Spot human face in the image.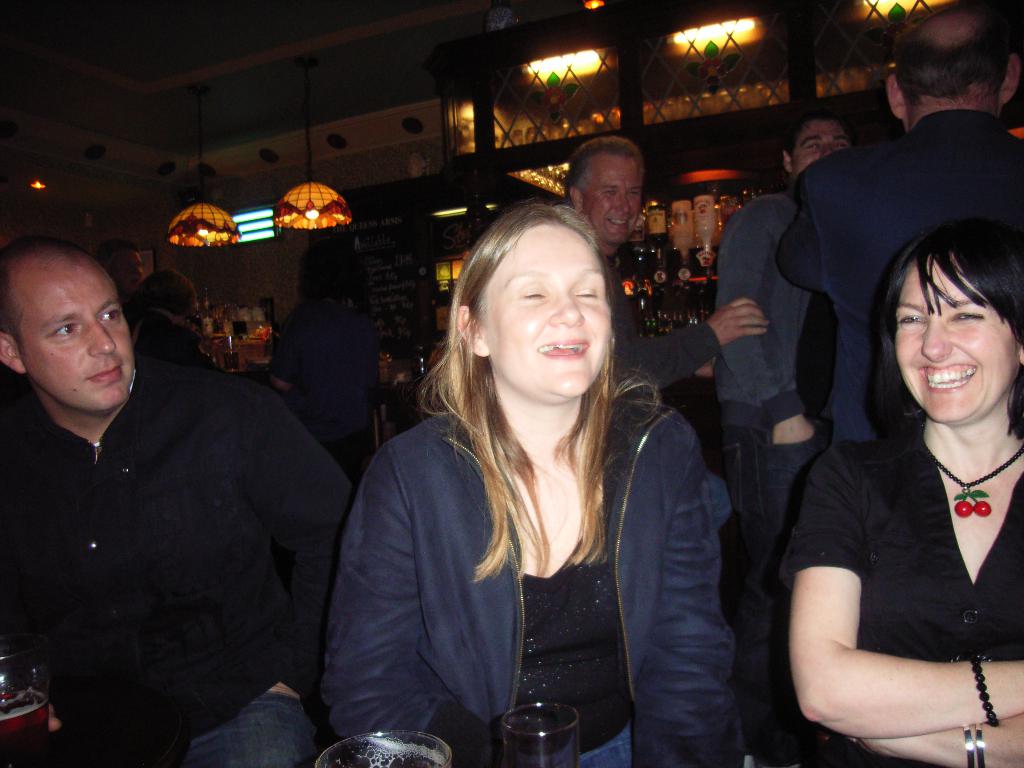
human face found at 483 225 607 394.
